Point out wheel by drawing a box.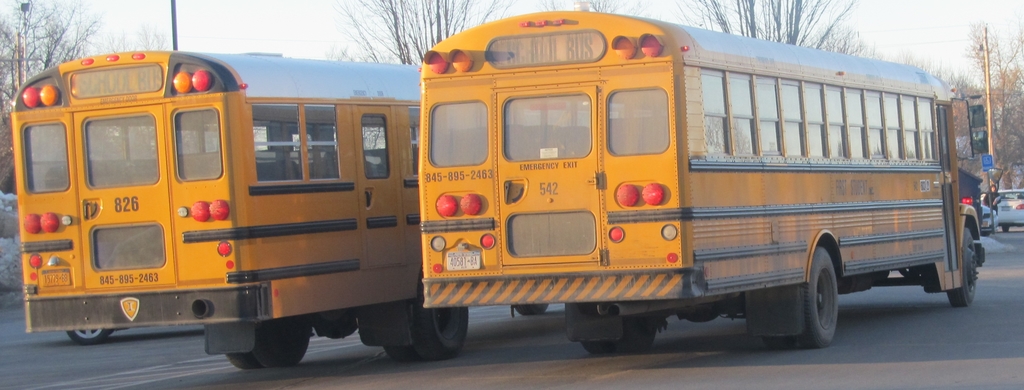
[798, 241, 858, 344].
